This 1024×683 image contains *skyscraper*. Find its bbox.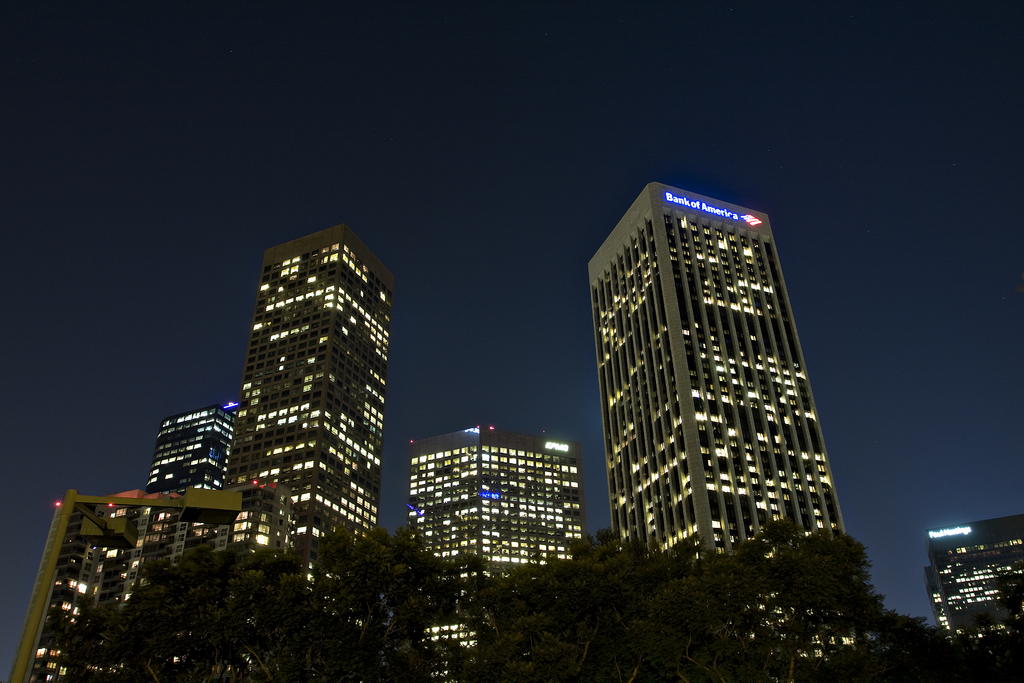
bbox(589, 185, 848, 554).
